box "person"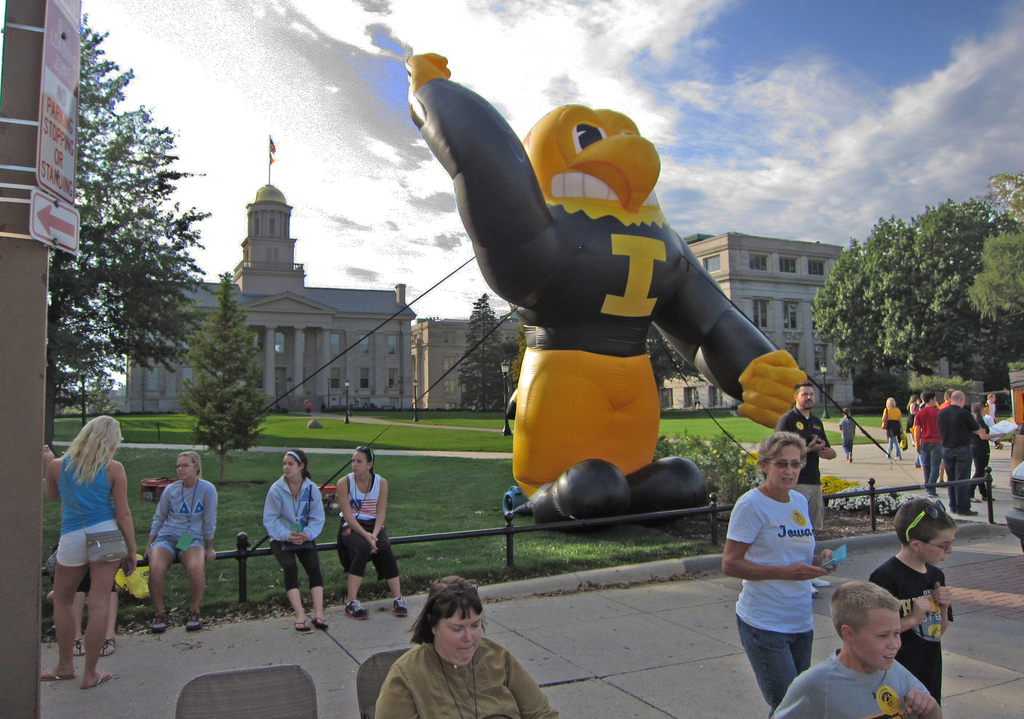
BBox(769, 561, 945, 718)
